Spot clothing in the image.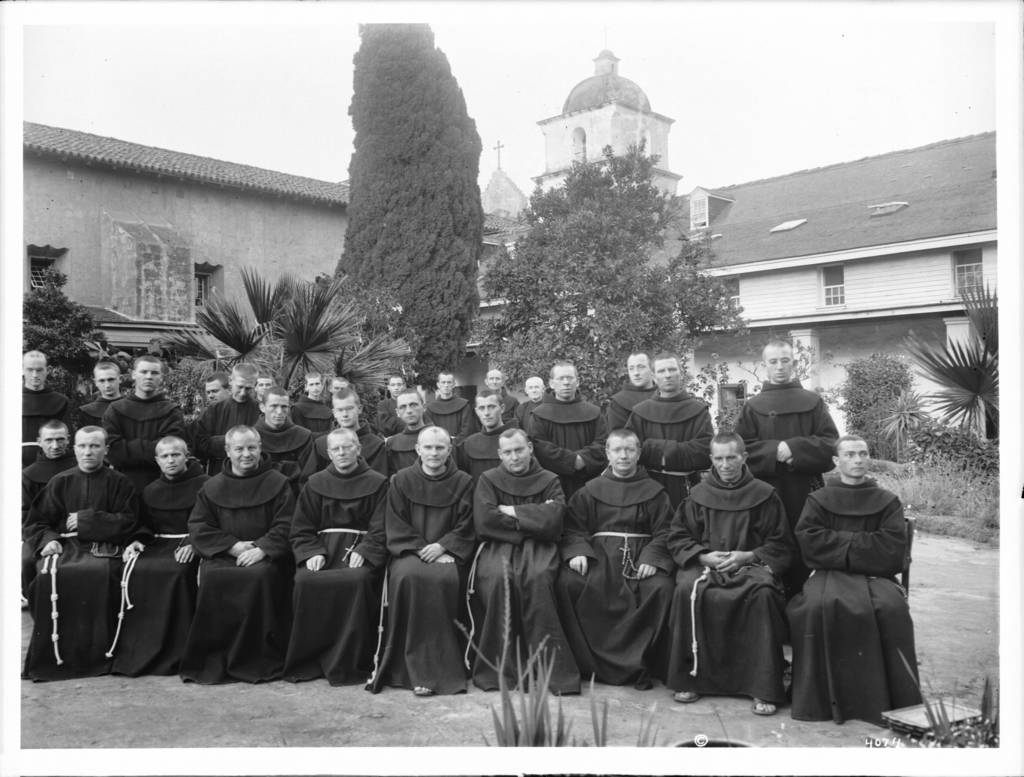
clothing found at Rect(175, 392, 276, 465).
